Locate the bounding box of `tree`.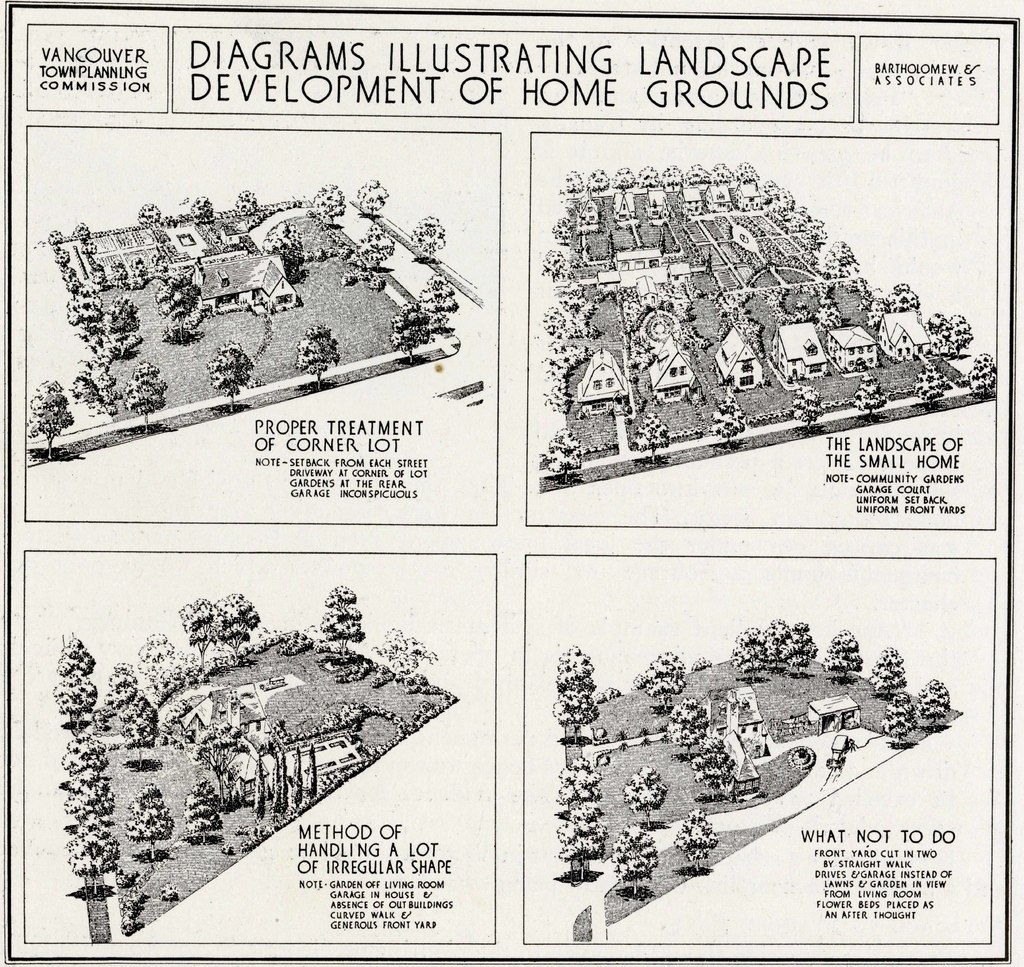
Bounding box: [x1=783, y1=621, x2=815, y2=677].
